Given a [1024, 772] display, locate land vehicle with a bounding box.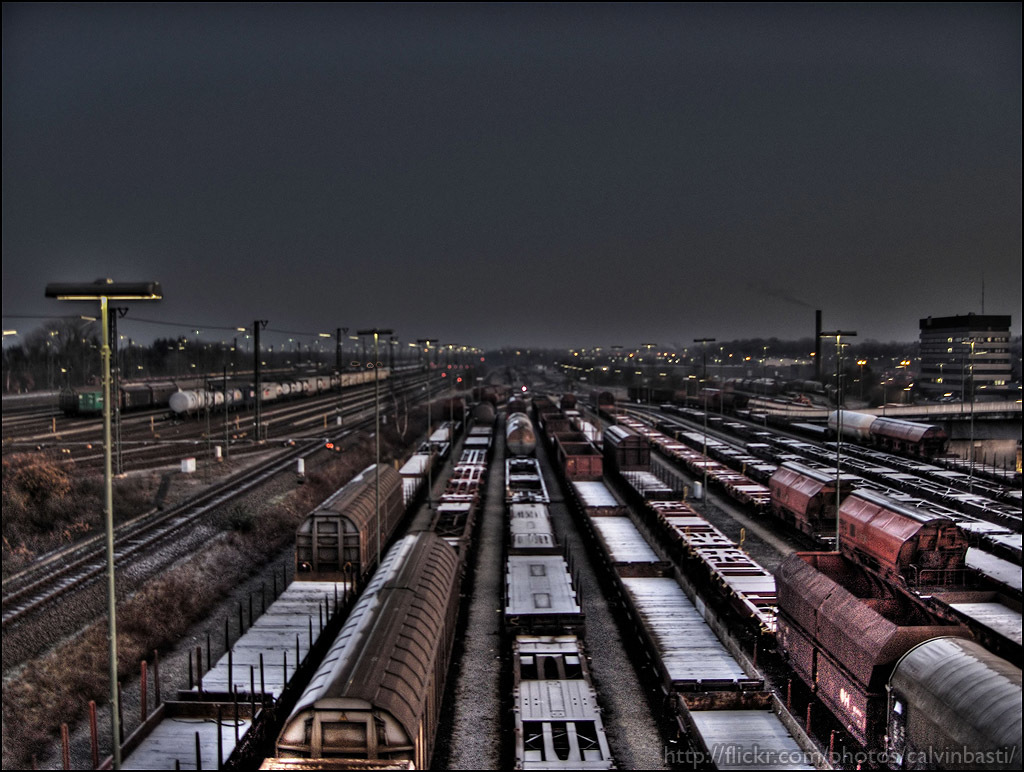
Located: bbox=[650, 428, 1021, 649].
